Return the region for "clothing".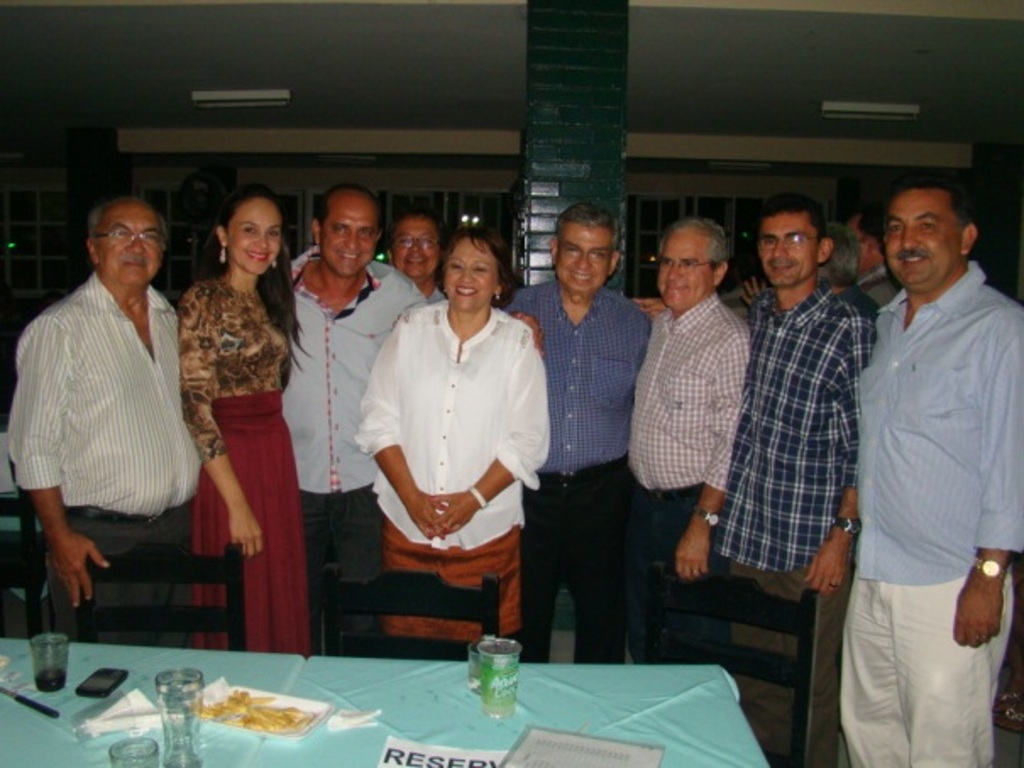
{"x1": 623, "y1": 217, "x2": 755, "y2": 667}.
